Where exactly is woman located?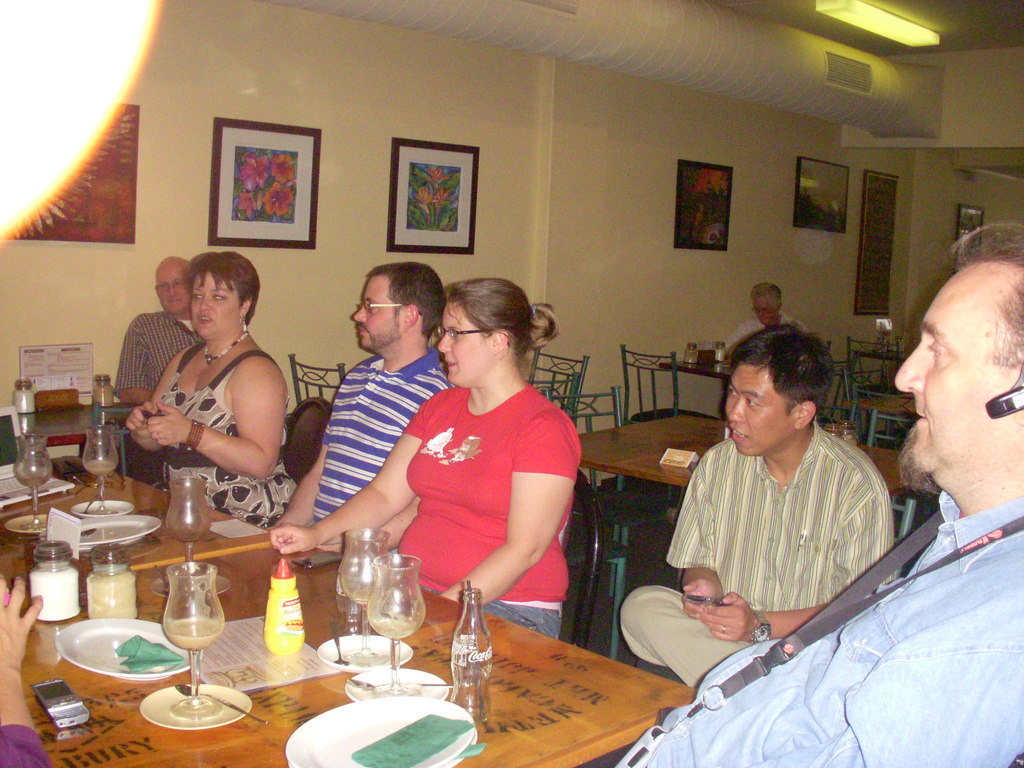
Its bounding box is <box>123,252,298,526</box>.
